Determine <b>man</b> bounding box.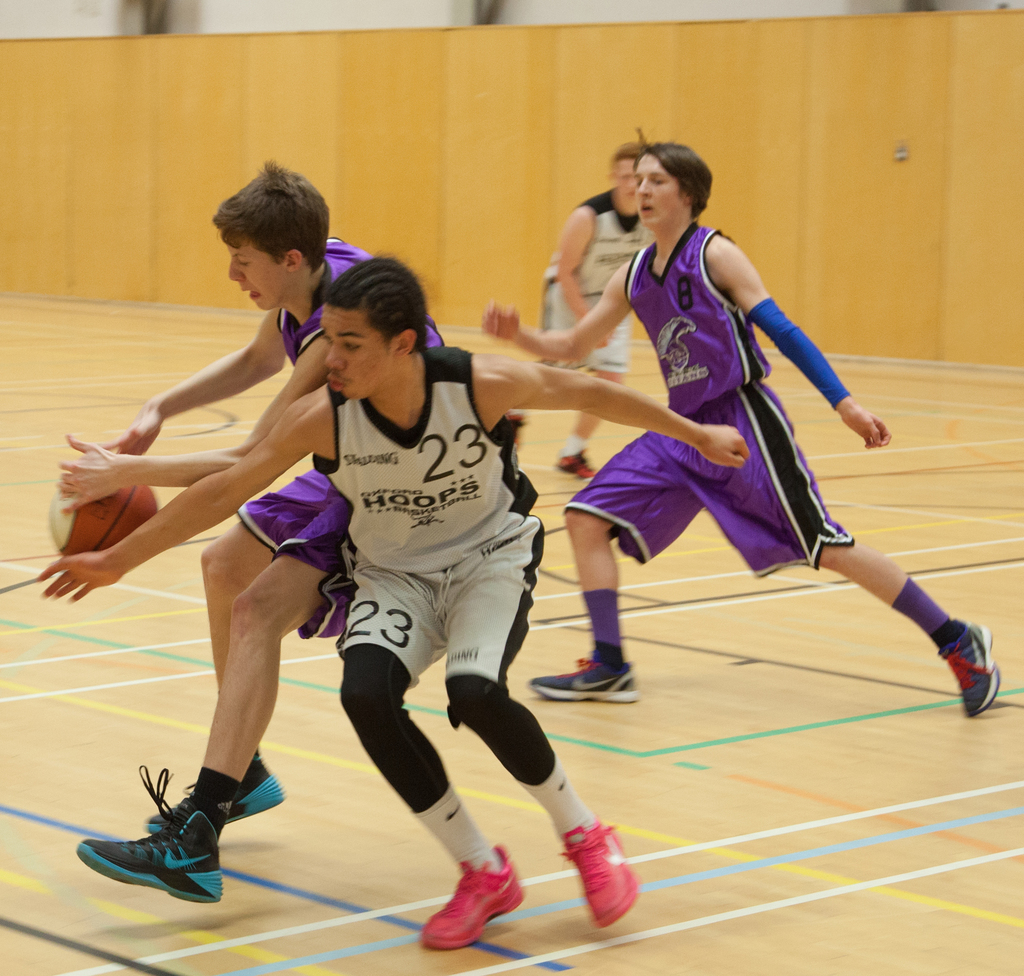
Determined: detection(89, 226, 646, 911).
